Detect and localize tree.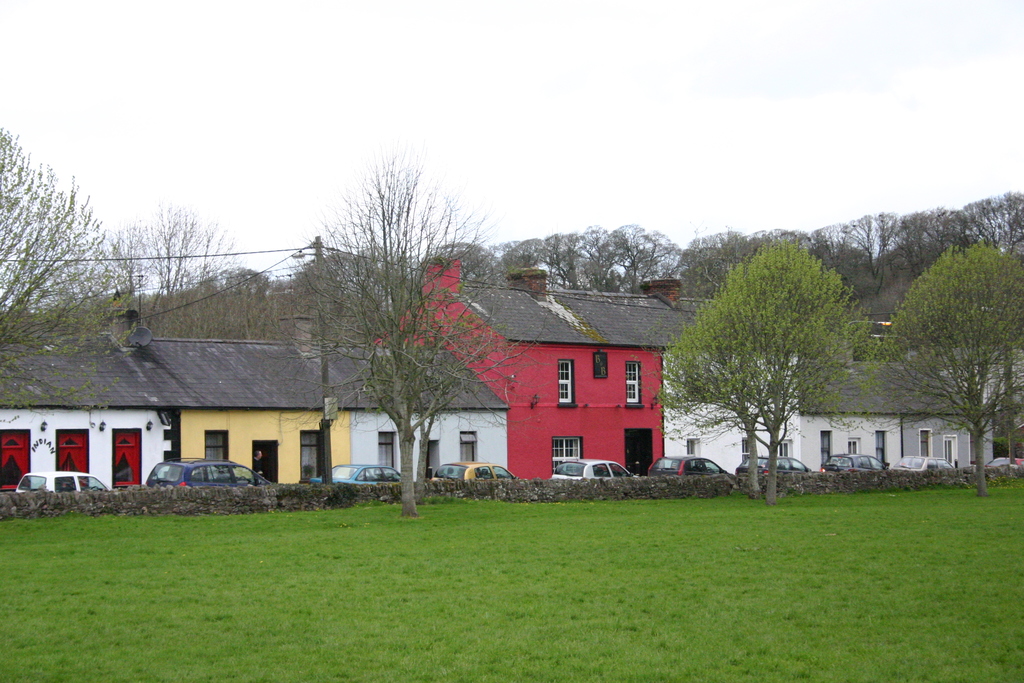
Localized at <box>0,127,129,353</box>.
